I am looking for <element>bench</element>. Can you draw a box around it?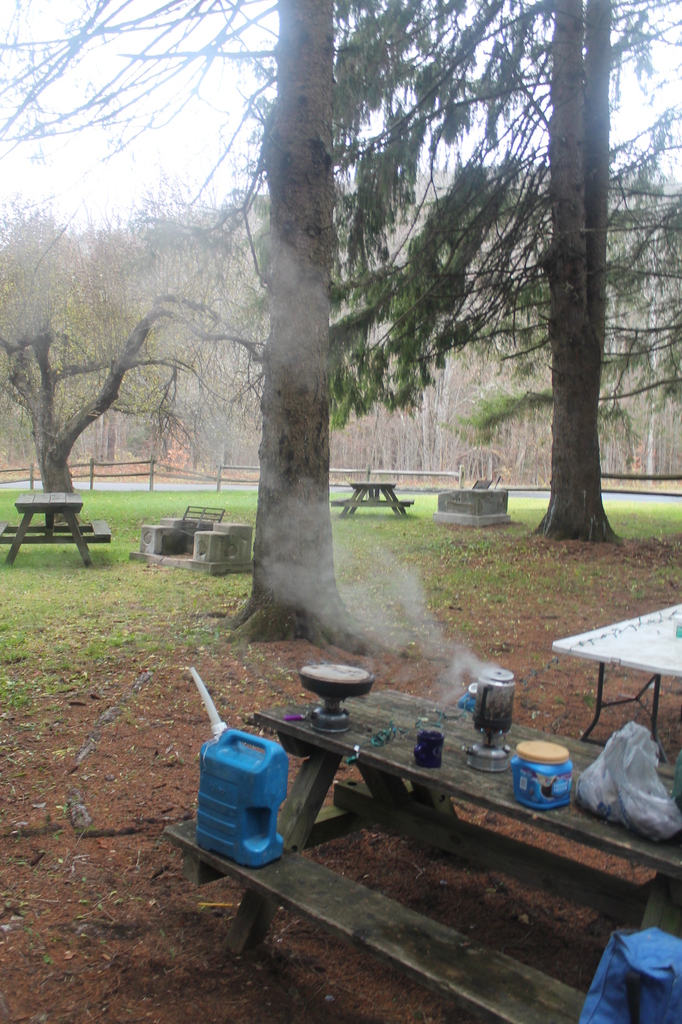
Sure, the bounding box is <region>163, 683, 681, 1023</region>.
